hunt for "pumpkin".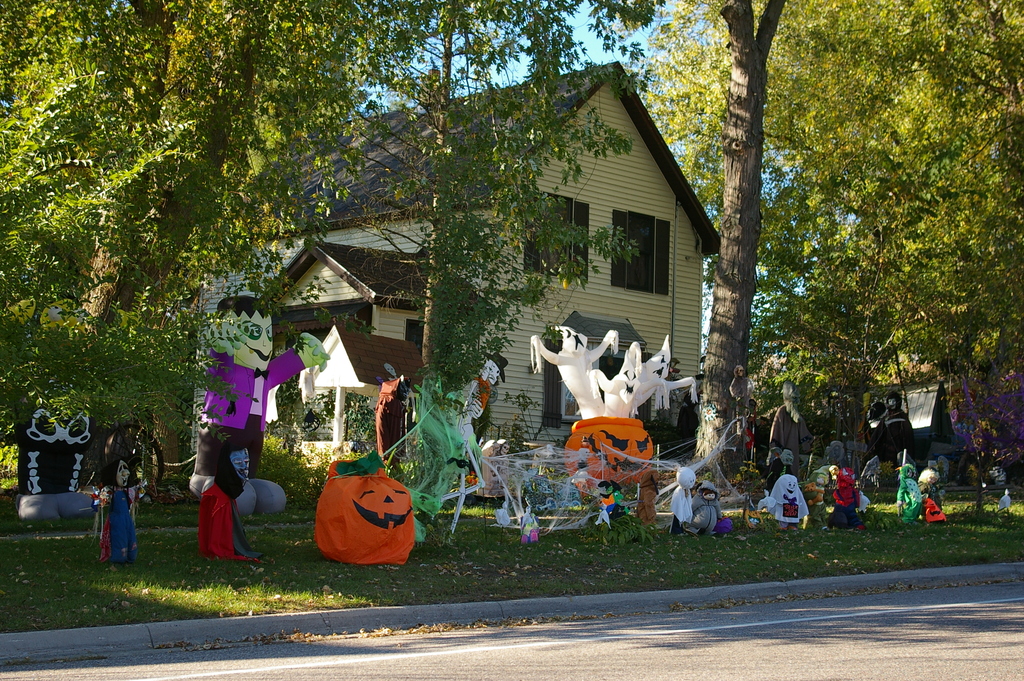
Hunted down at [310, 450, 415, 567].
